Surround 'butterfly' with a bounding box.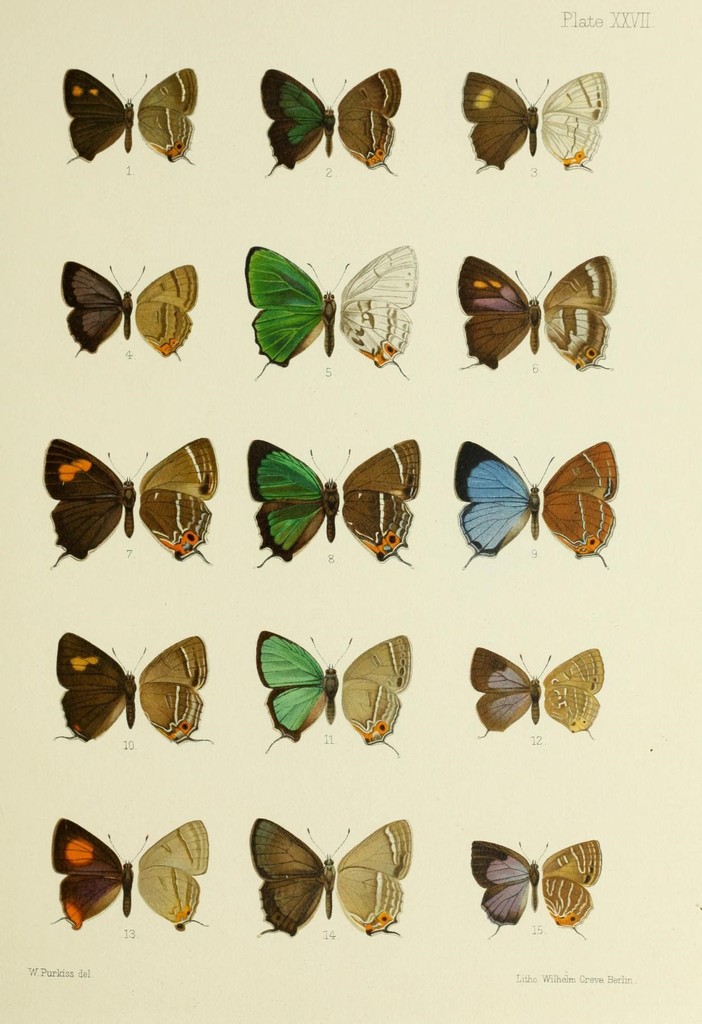
region(59, 68, 197, 166).
